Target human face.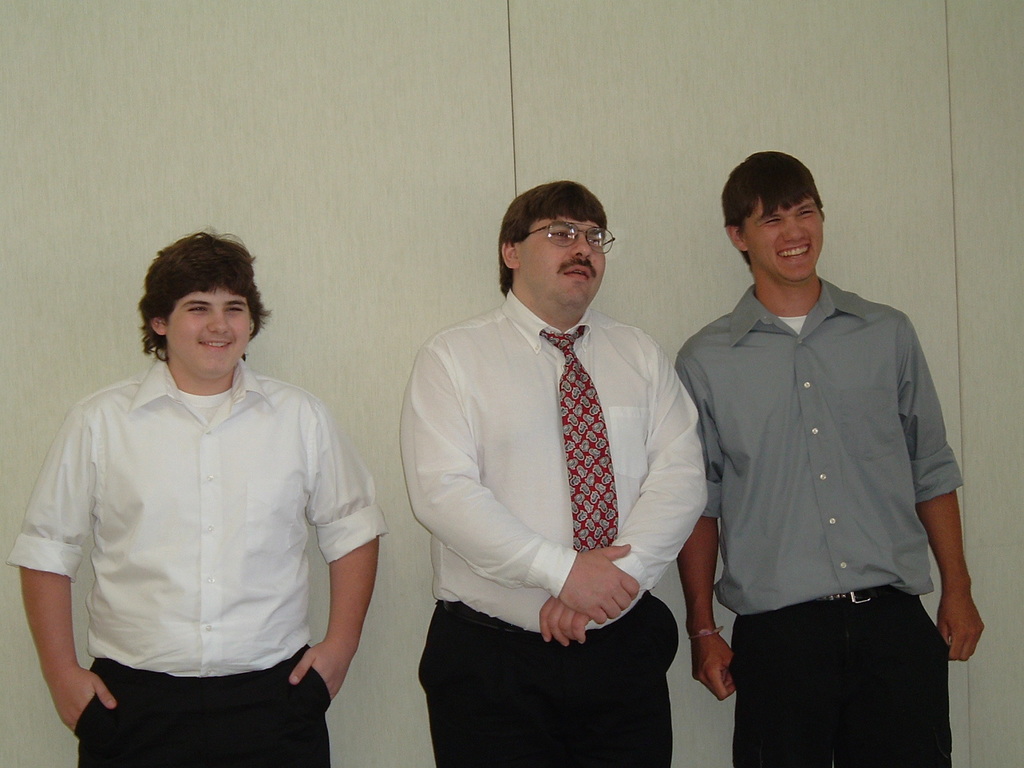
Target region: [167, 285, 250, 374].
